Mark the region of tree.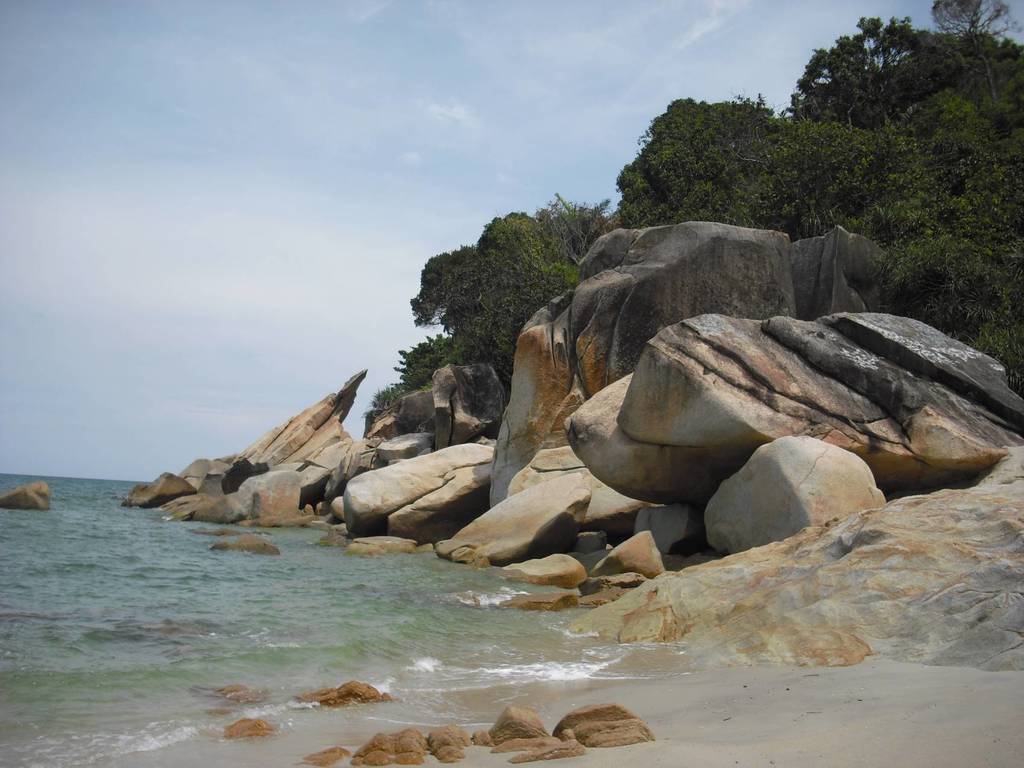
Region: locate(772, 4, 970, 124).
